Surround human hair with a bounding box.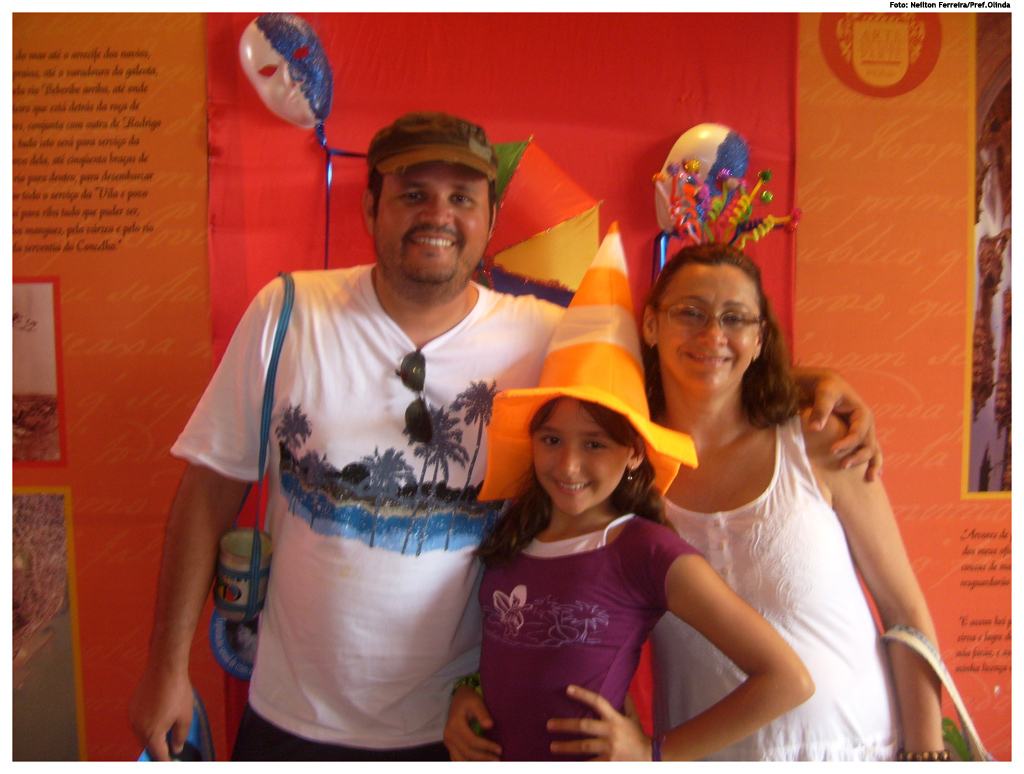
<region>363, 155, 498, 221</region>.
